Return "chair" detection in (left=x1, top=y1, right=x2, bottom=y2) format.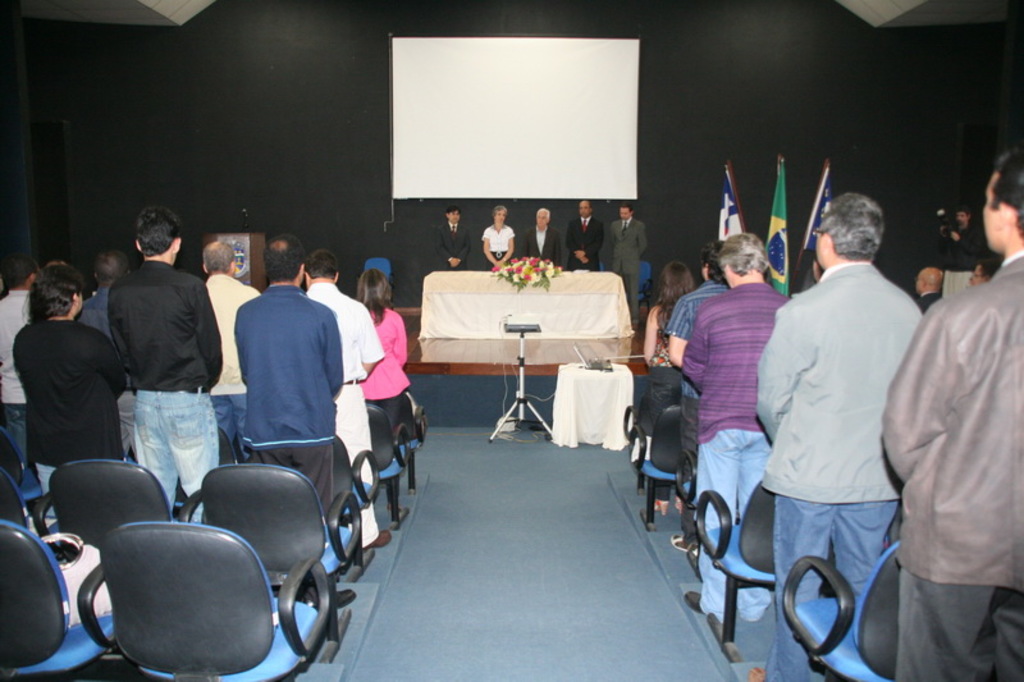
(left=783, top=537, right=900, bottom=681).
